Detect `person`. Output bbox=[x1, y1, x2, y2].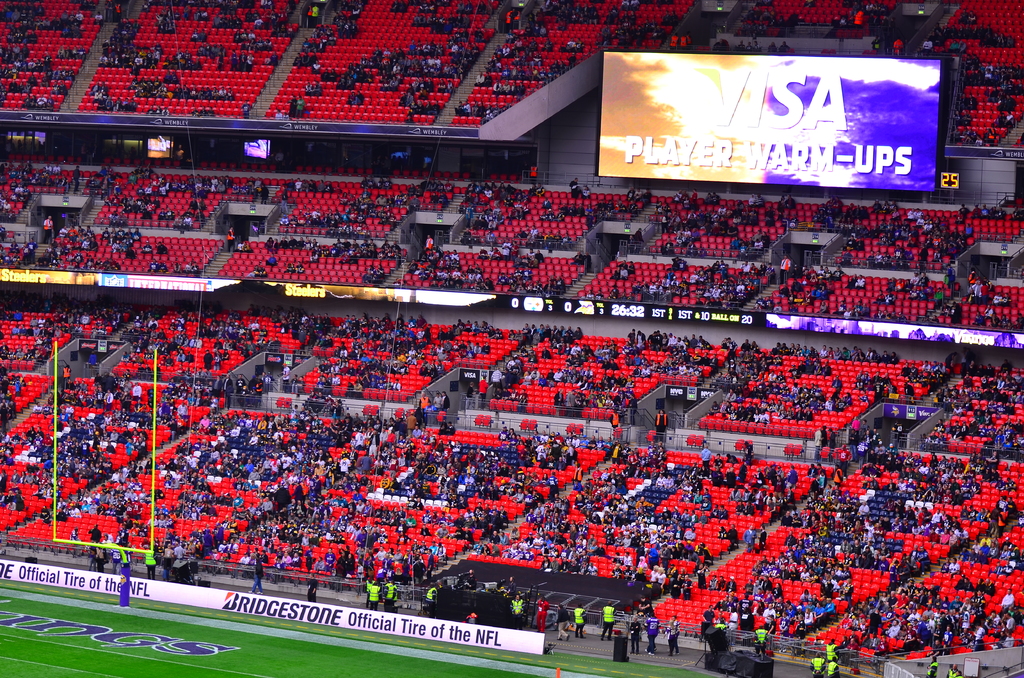
bbox=[534, 595, 547, 630].
